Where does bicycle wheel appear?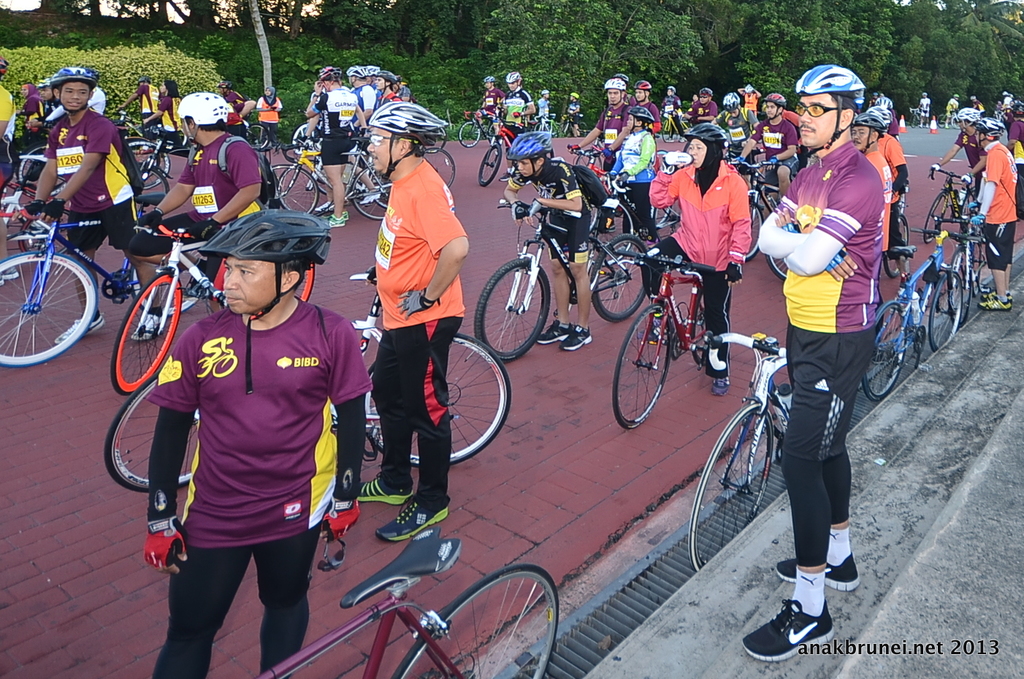
Appears at <bbox>127, 137, 168, 189</bbox>.
